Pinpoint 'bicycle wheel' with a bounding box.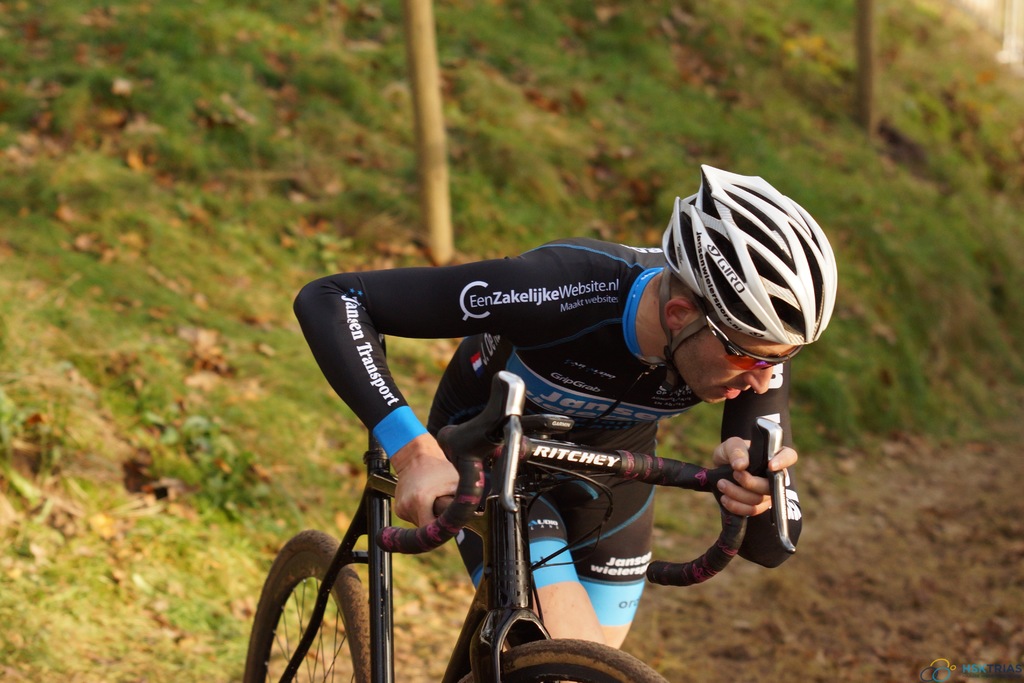
461,638,668,682.
